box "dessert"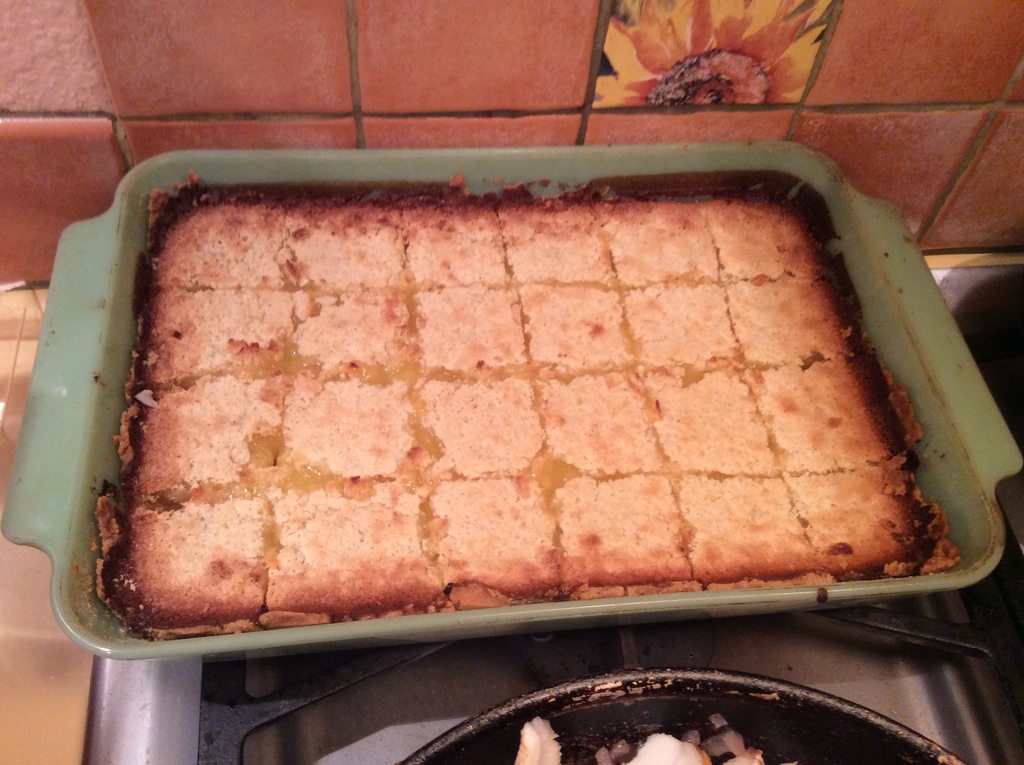
bbox=(404, 202, 509, 281)
